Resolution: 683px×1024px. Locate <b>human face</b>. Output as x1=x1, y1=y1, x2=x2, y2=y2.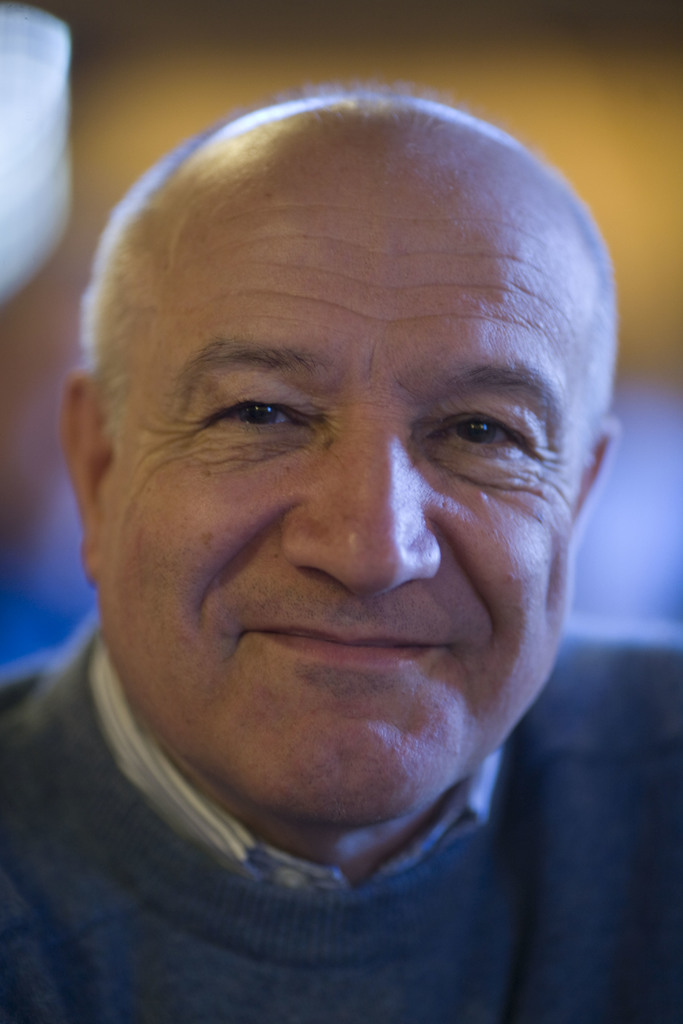
x1=95, y1=115, x2=598, y2=818.
